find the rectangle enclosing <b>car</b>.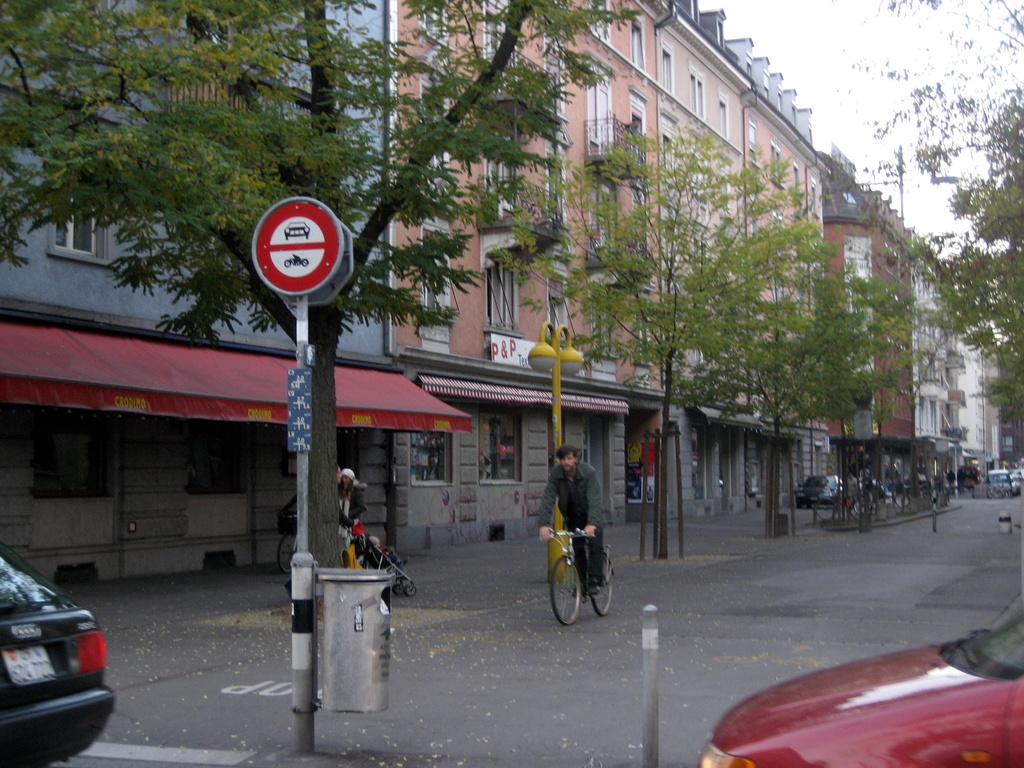
left=695, top=602, right=1023, bottom=767.
